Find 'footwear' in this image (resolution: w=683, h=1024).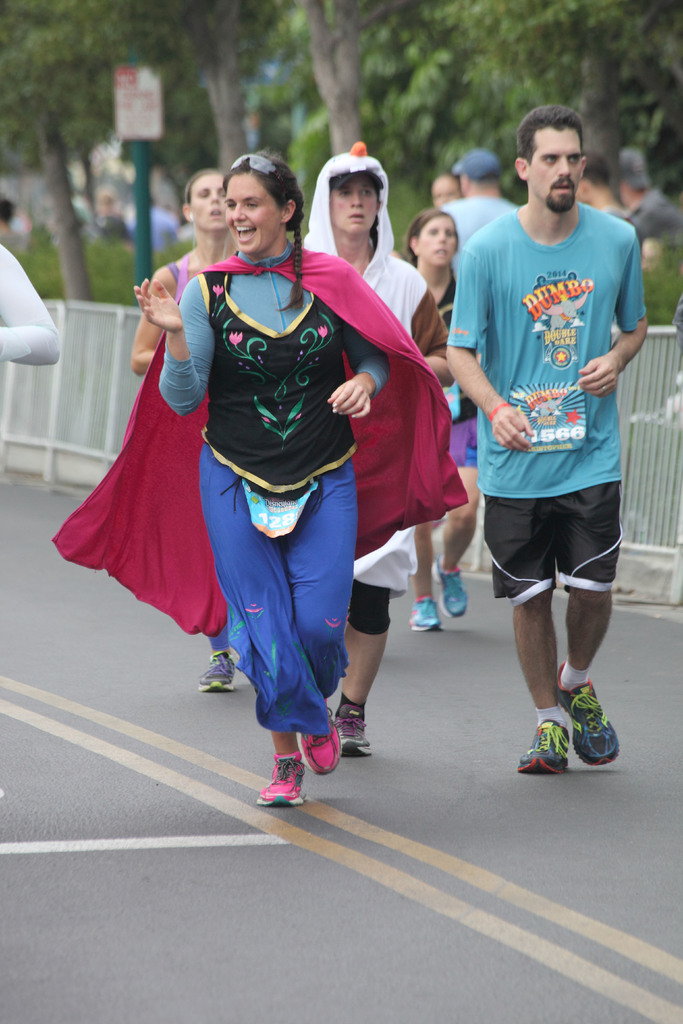
253/749/323/813.
